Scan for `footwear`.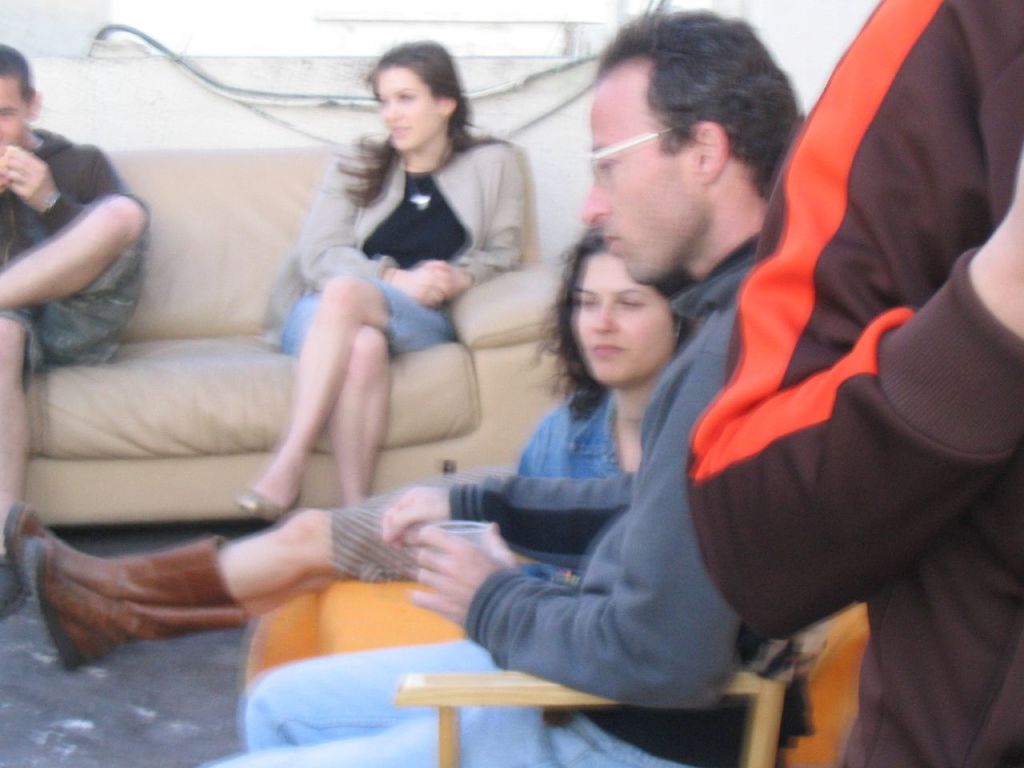
Scan result: [235,482,299,526].
